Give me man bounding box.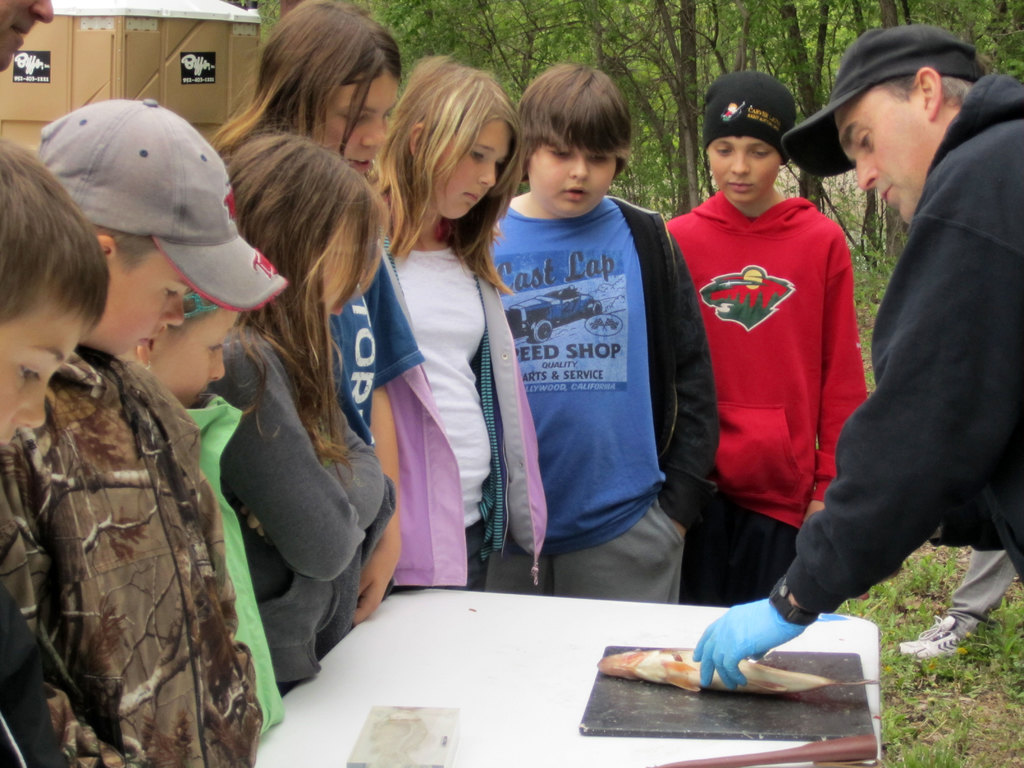
[x1=793, y1=12, x2=1021, y2=684].
